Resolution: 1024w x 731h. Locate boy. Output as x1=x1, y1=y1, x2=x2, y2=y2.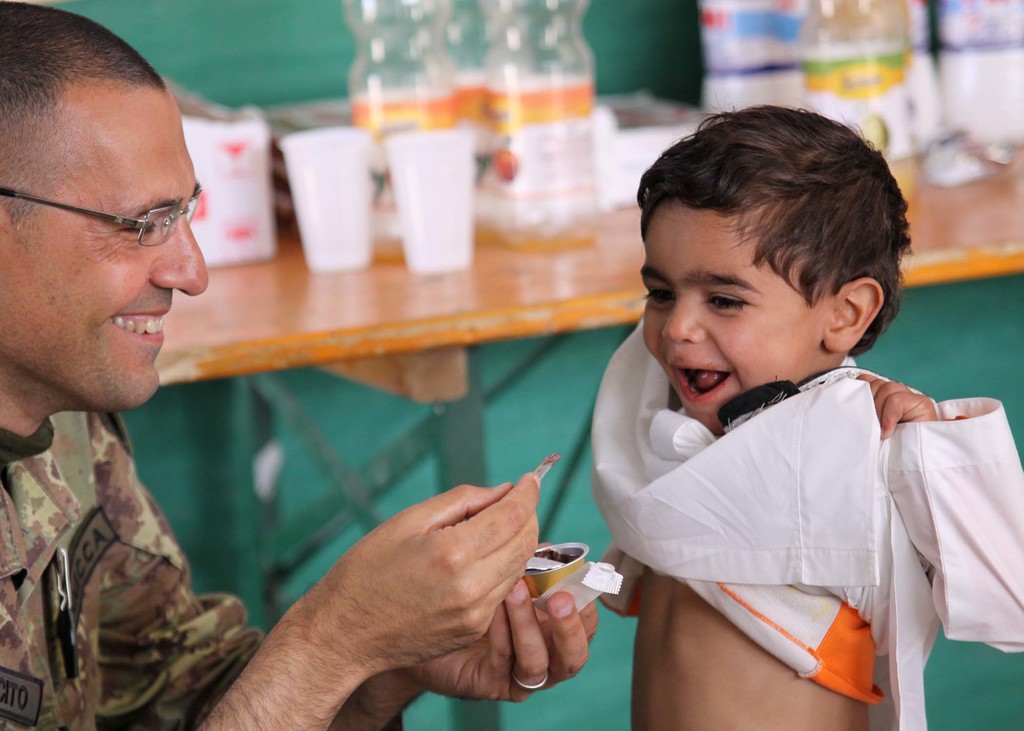
x1=631, y1=99, x2=1023, y2=730.
